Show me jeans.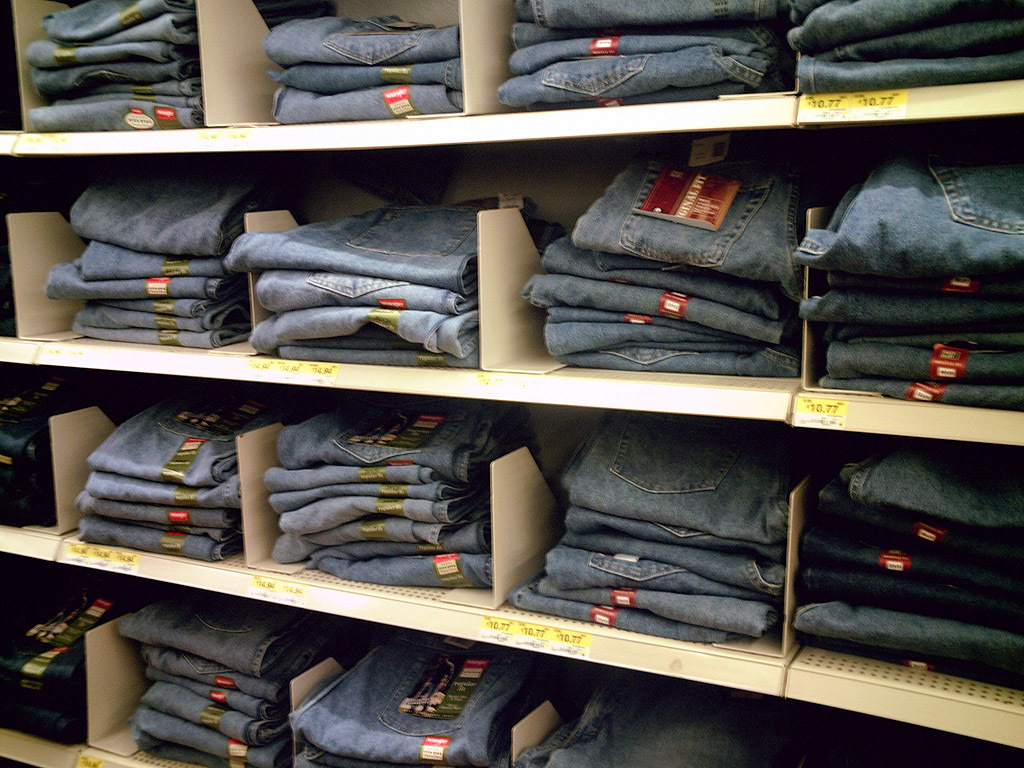
jeans is here: 527/279/785/342.
